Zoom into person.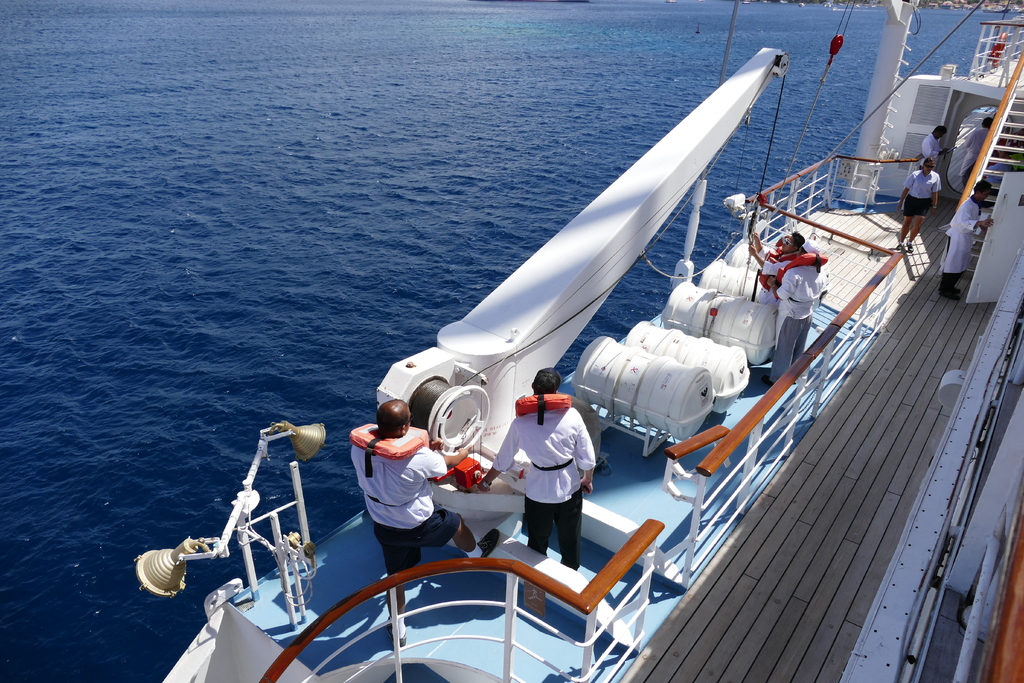
Zoom target: Rect(924, 126, 947, 159).
